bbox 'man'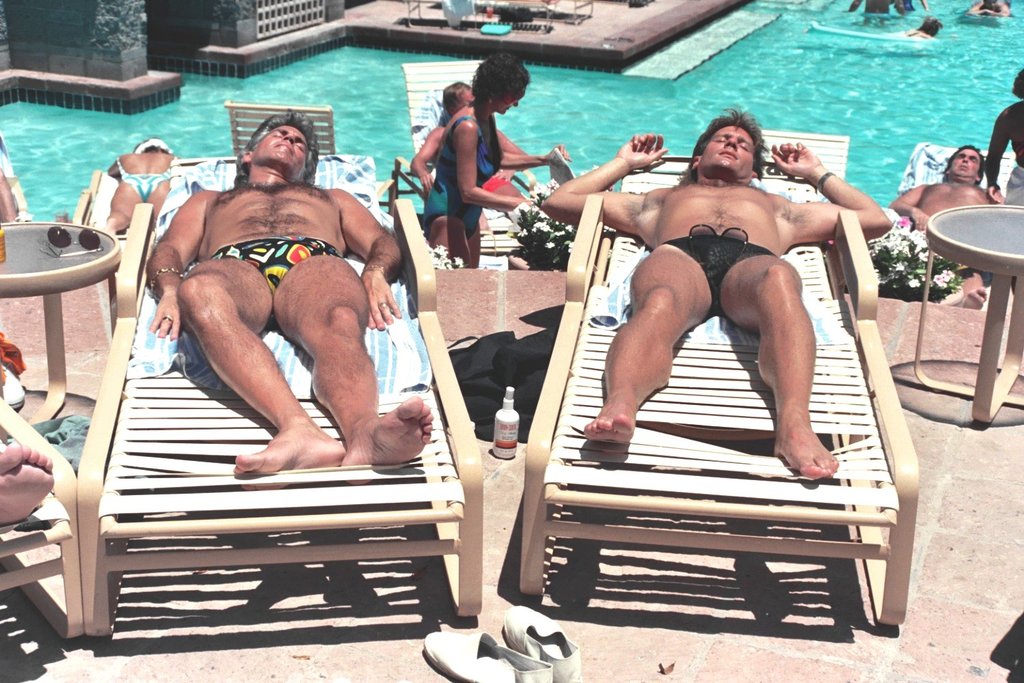
bbox=(537, 111, 894, 477)
